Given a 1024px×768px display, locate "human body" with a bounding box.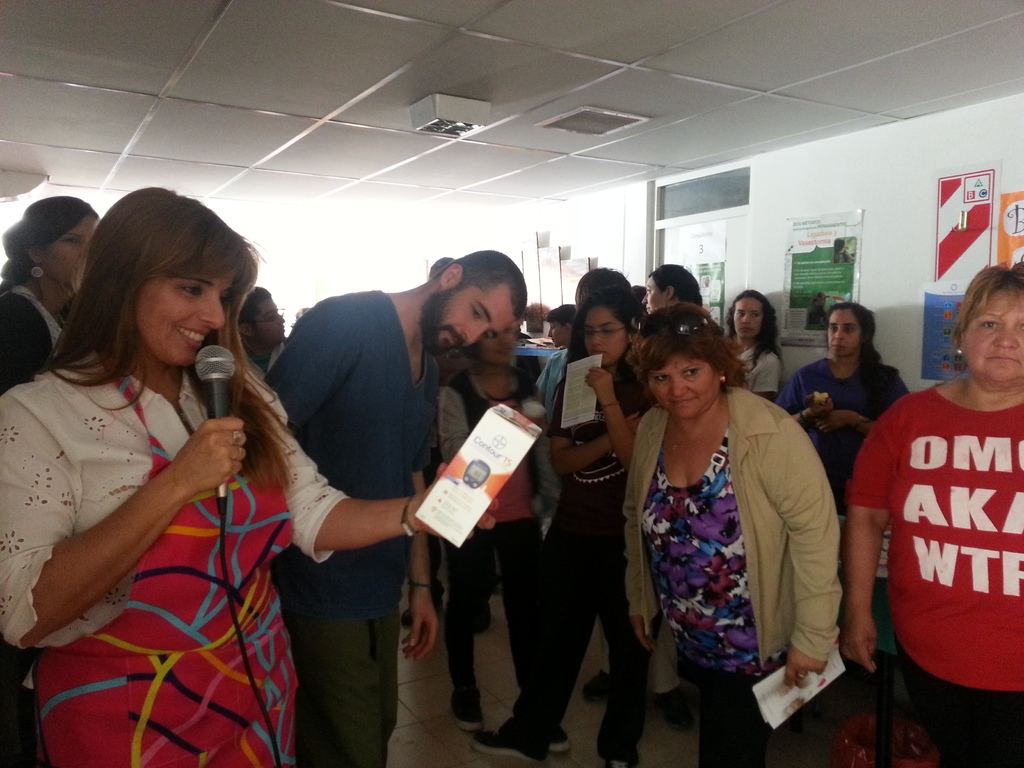
Located: bbox=(853, 259, 1023, 763).
